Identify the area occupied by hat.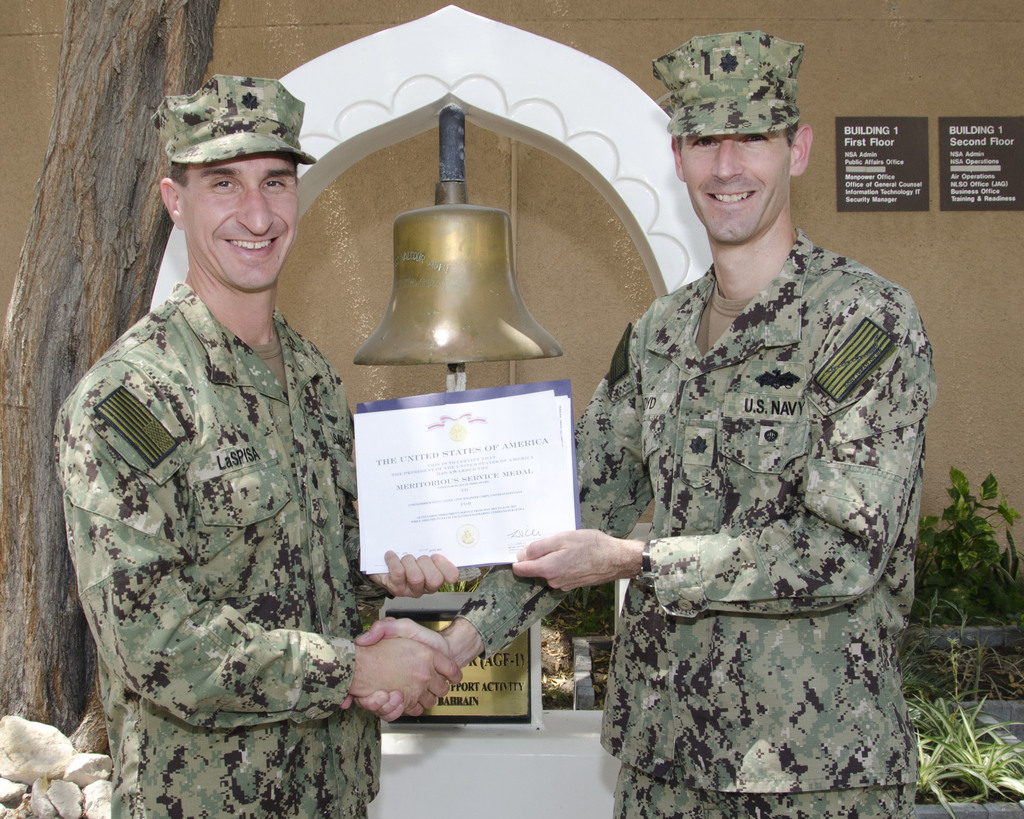
Area: bbox=(154, 74, 316, 166).
